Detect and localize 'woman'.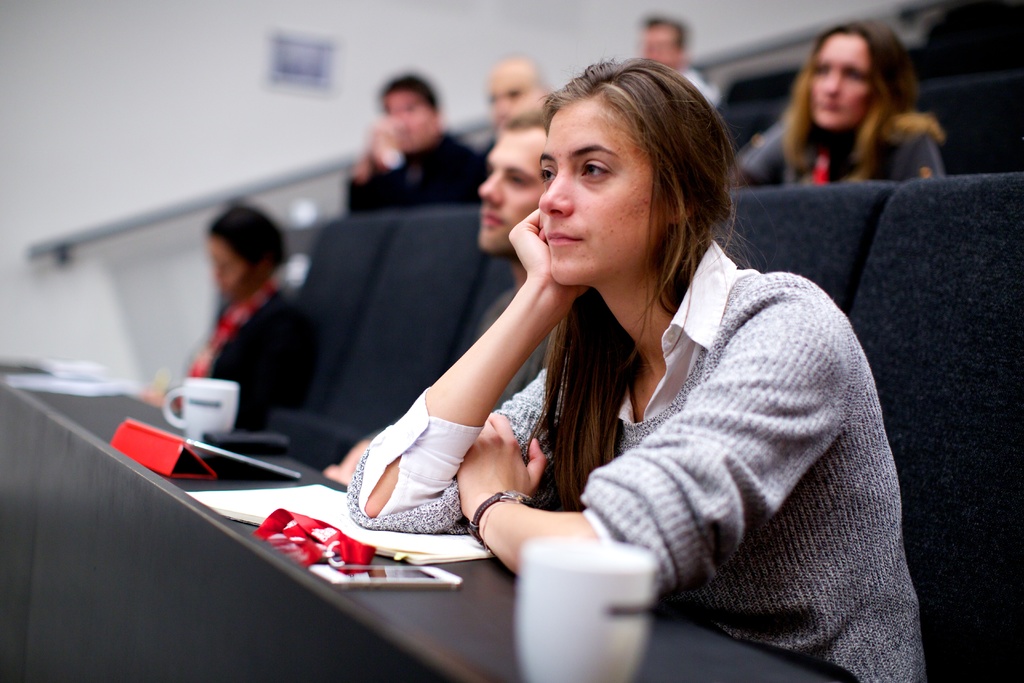
Localized at (left=729, top=15, right=947, bottom=188).
